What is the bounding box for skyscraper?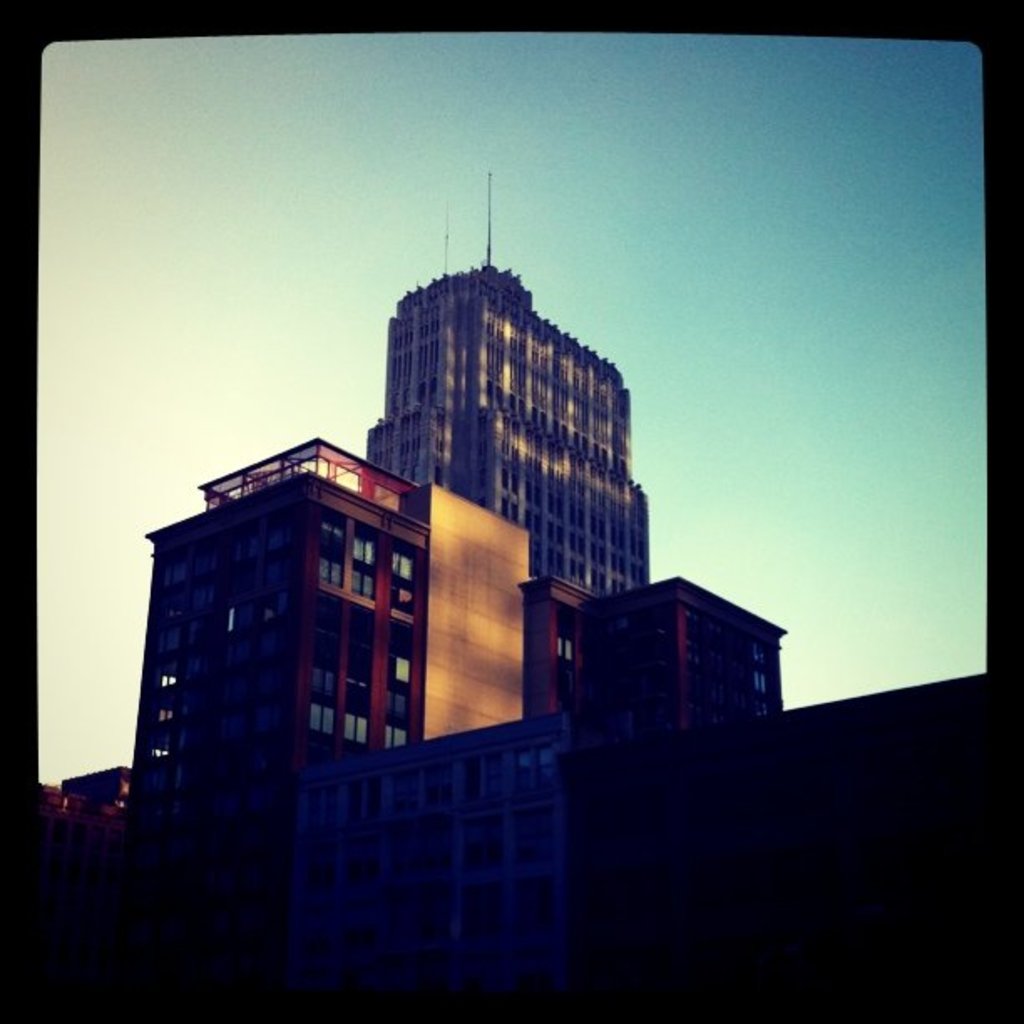
select_region(370, 171, 649, 596).
